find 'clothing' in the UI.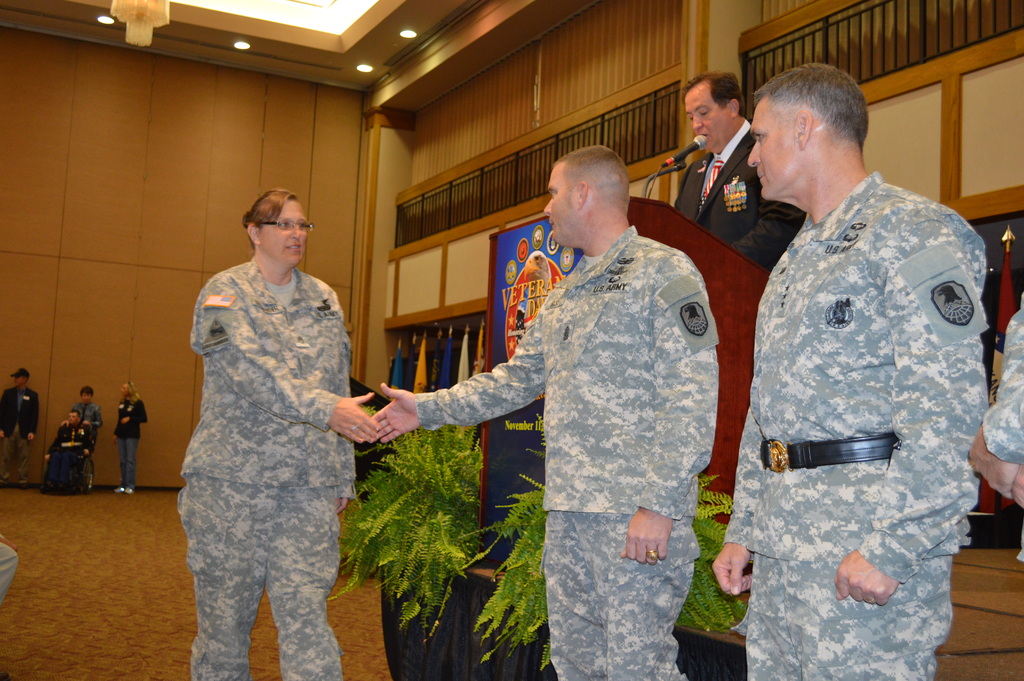
UI element at region(673, 108, 806, 277).
